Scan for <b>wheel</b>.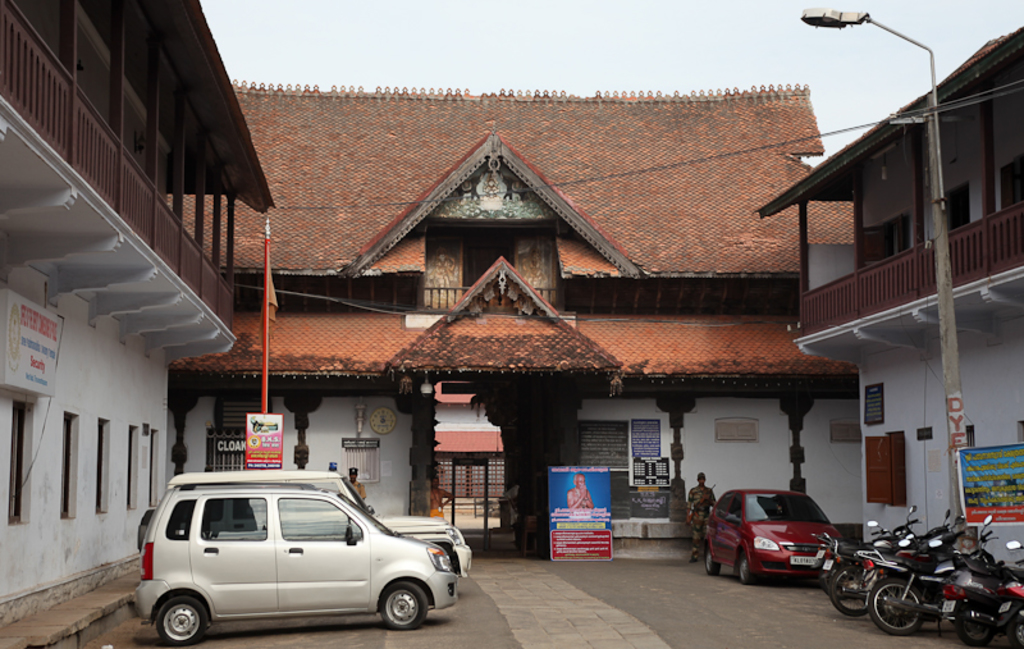
Scan result: pyautogui.locateOnScreen(960, 597, 991, 643).
